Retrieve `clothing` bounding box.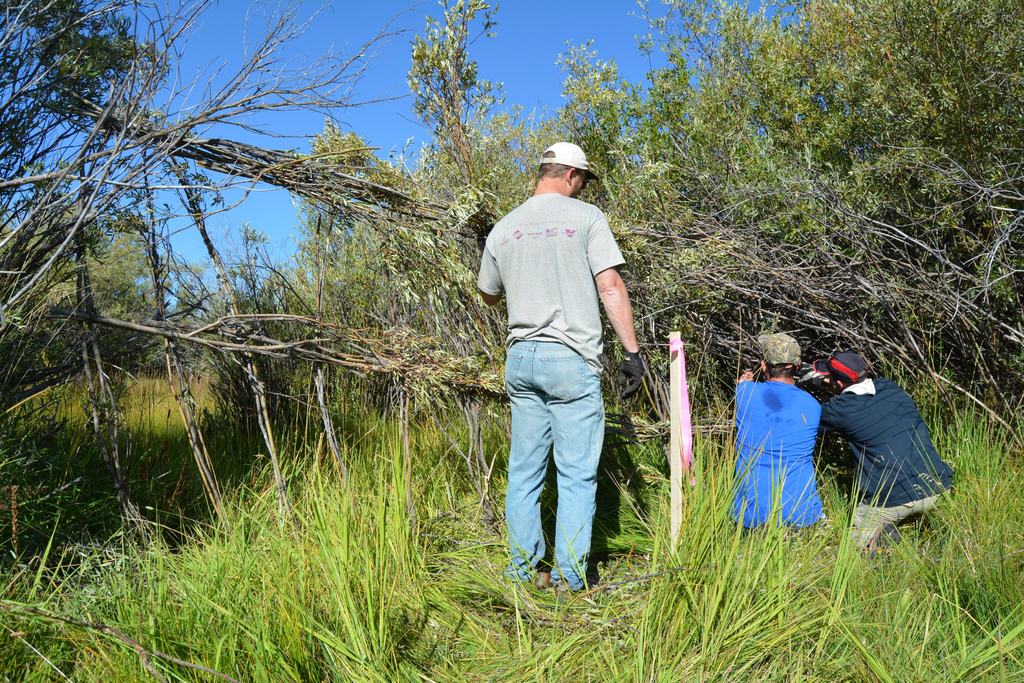
Bounding box: left=735, top=378, right=822, bottom=539.
